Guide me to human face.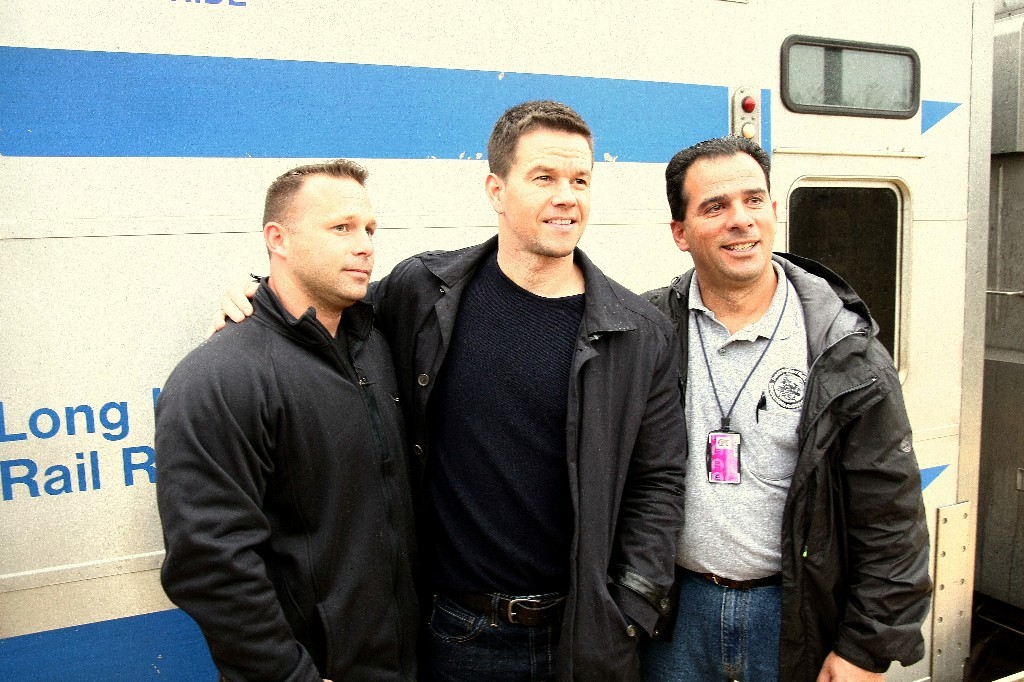
Guidance: bbox=(277, 172, 378, 306).
